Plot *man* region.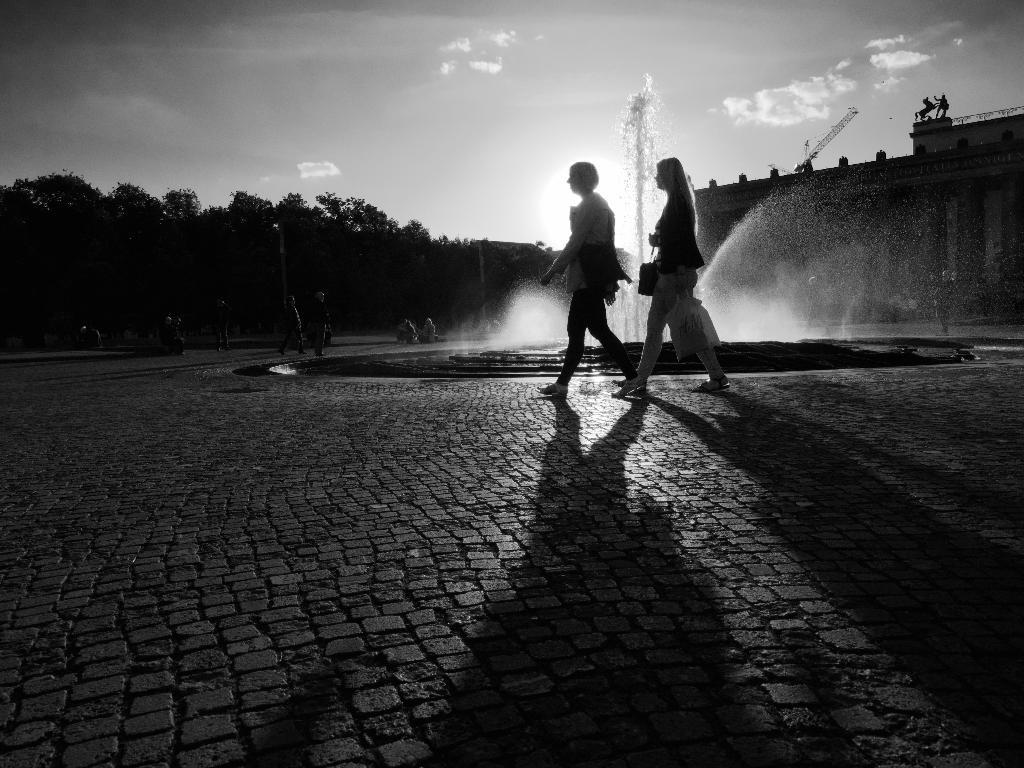
Plotted at [529, 151, 650, 401].
